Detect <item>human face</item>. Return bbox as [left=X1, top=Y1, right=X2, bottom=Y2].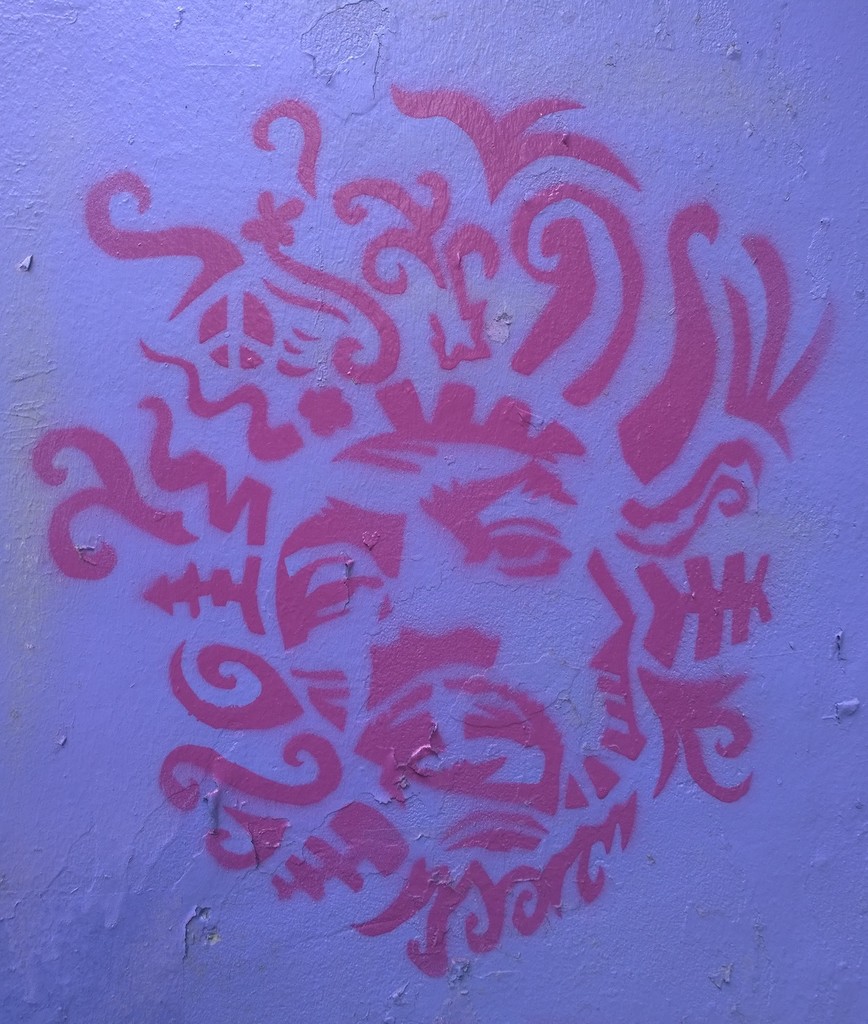
[left=280, top=442, right=623, bottom=786].
